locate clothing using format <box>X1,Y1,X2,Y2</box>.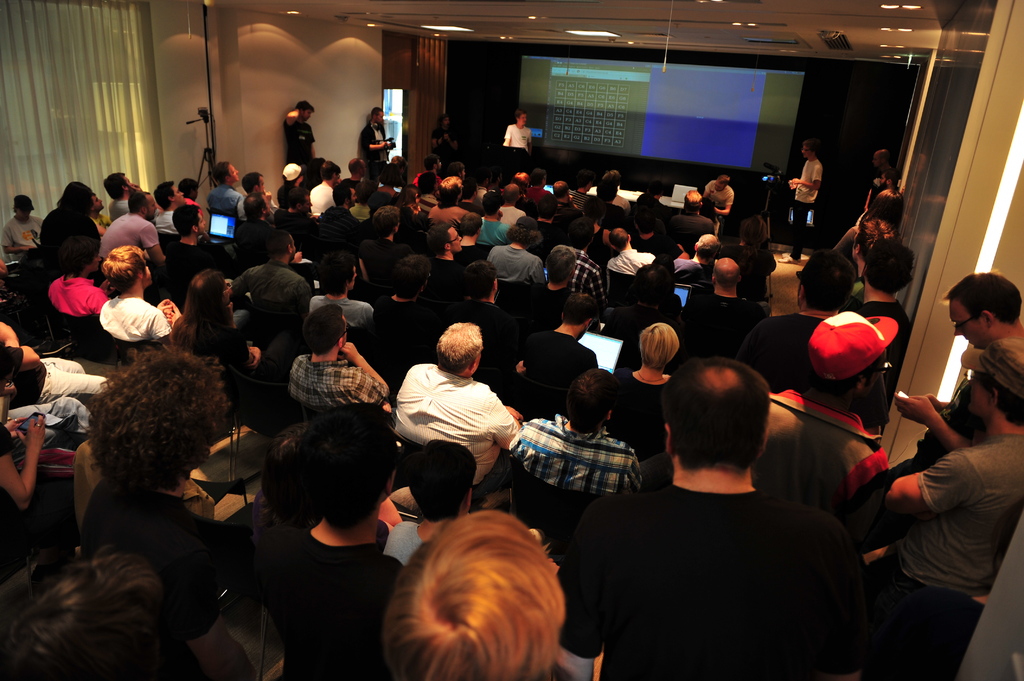
<box>751,381,890,524</box>.
